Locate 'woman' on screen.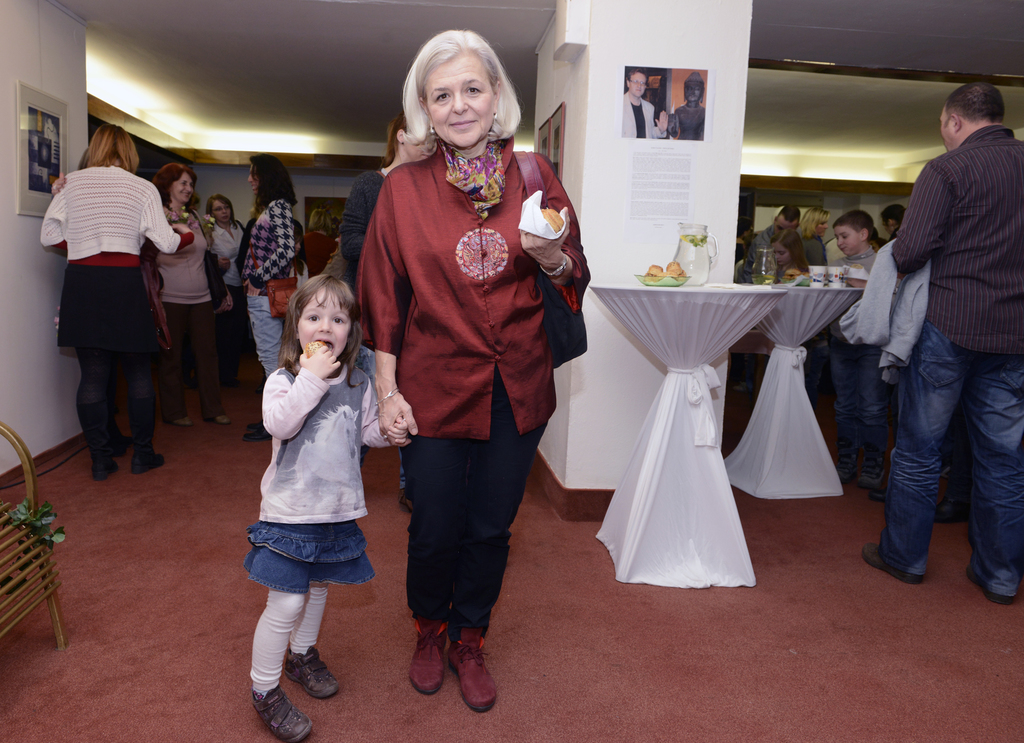
On screen at (x1=204, y1=196, x2=250, y2=394).
